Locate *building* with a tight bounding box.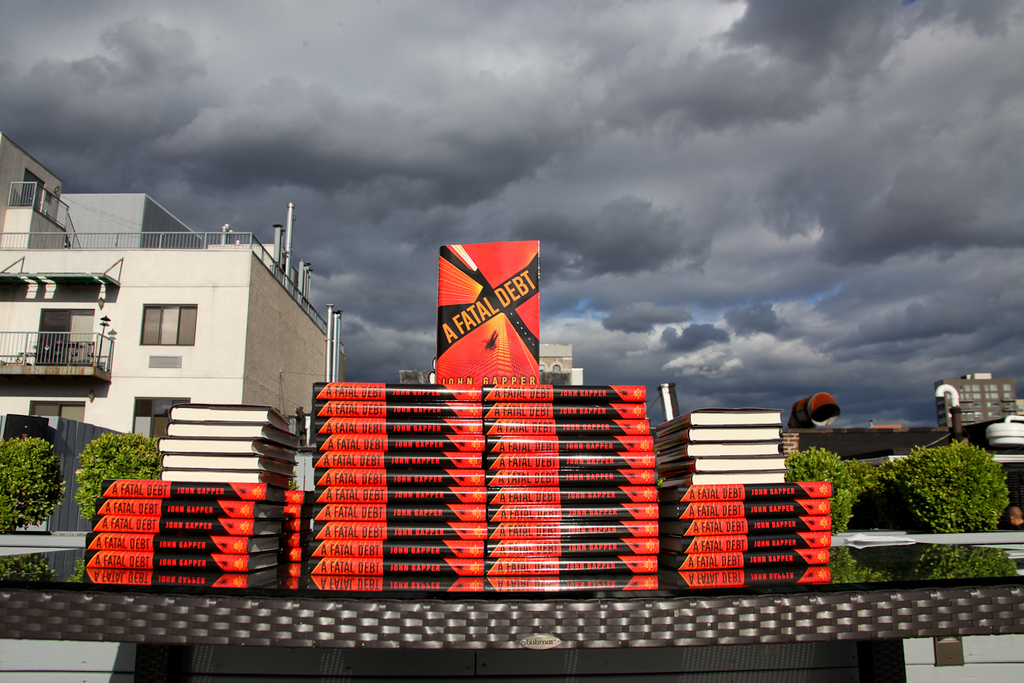
936, 371, 1017, 428.
